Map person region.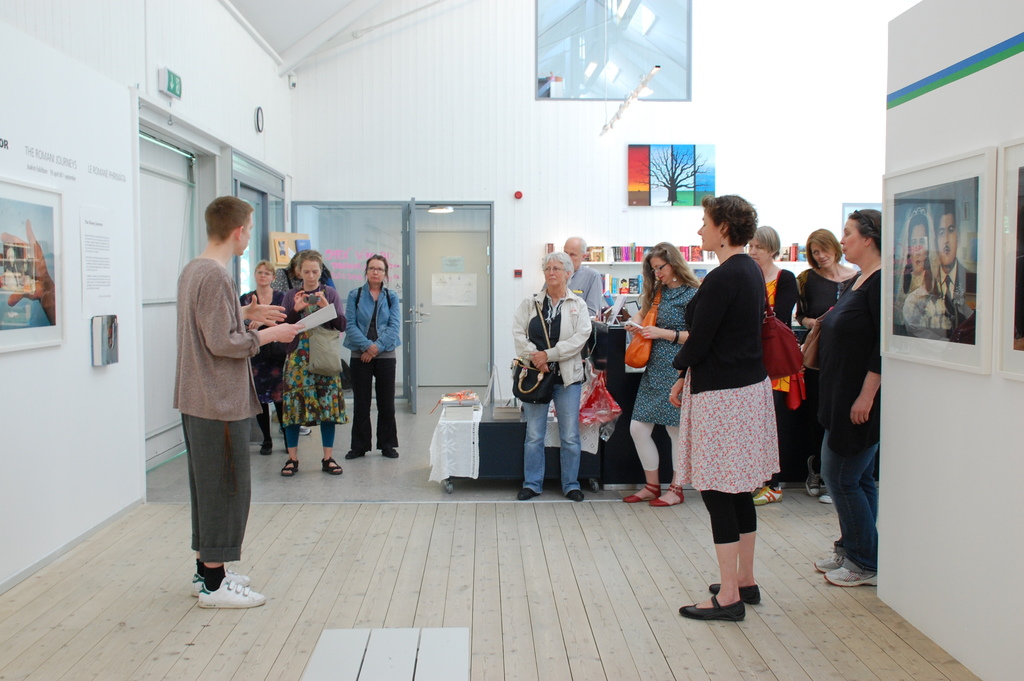
Mapped to bbox=[568, 236, 603, 318].
